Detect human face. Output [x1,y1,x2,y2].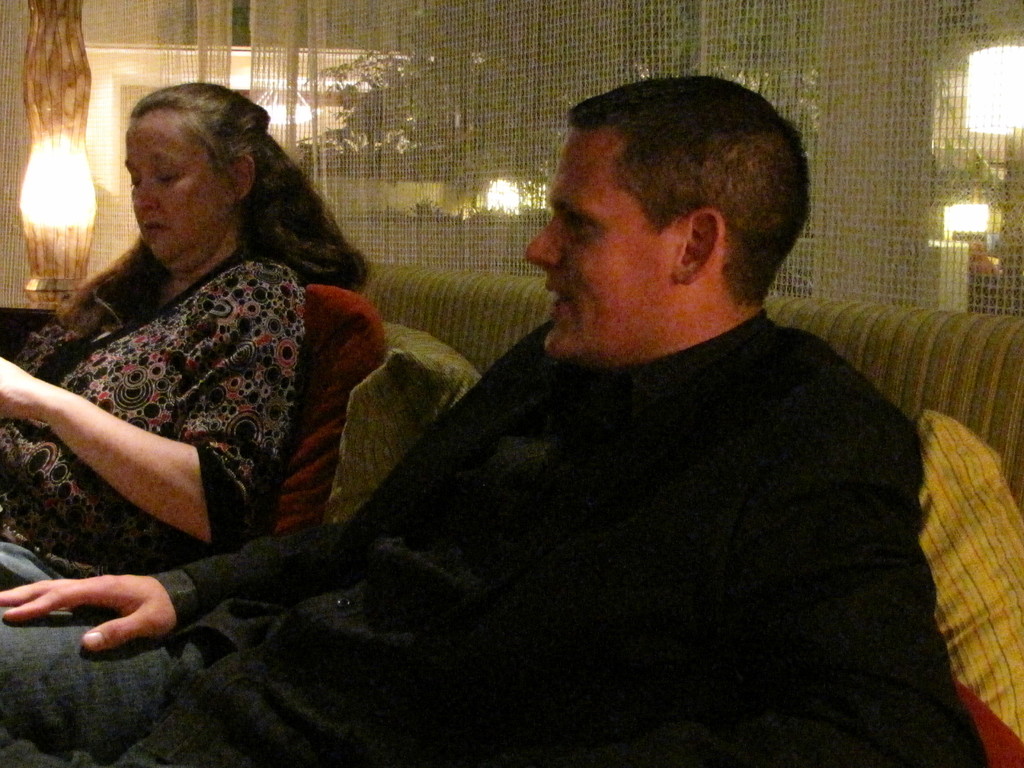
[521,131,678,362].
